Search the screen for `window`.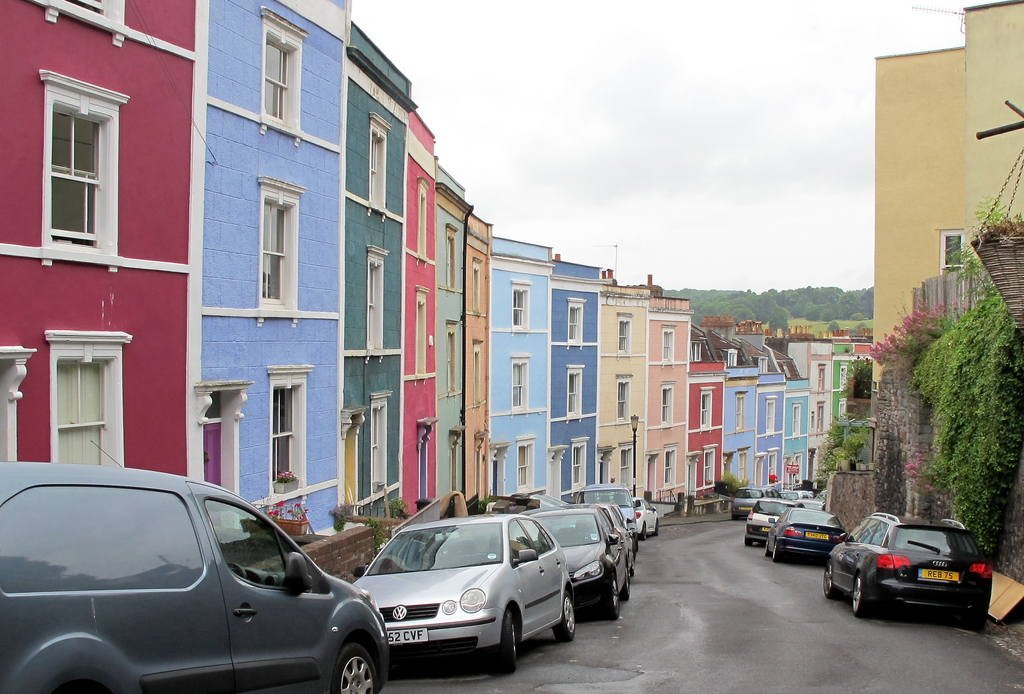
Found at left=569, top=299, right=581, bottom=343.
